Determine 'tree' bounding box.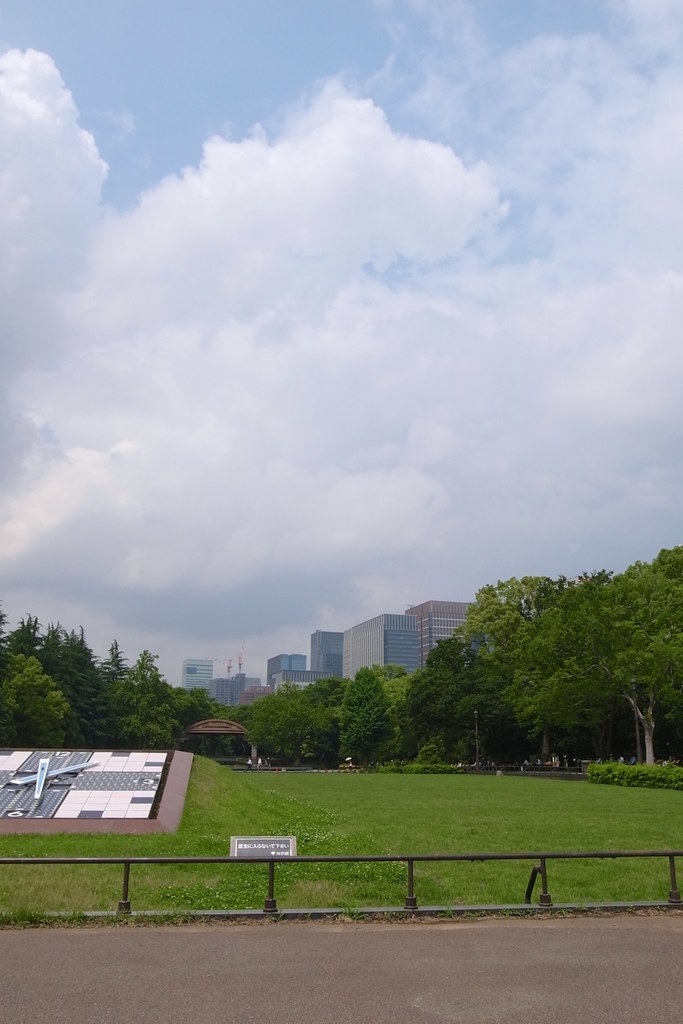
Determined: crop(341, 654, 400, 767).
